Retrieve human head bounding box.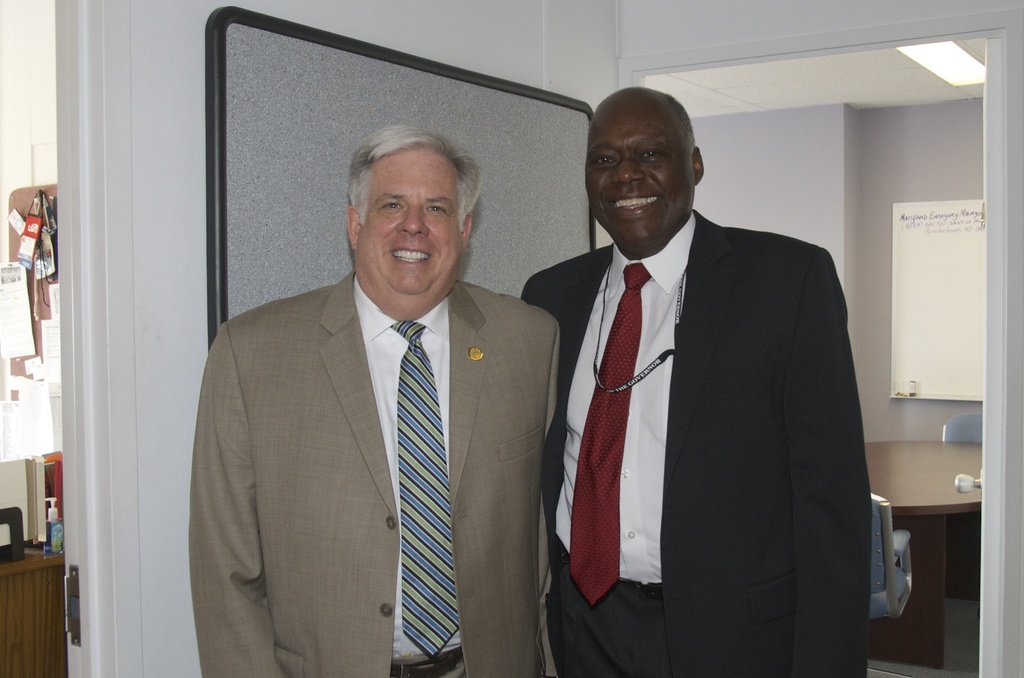
Bounding box: [x1=580, y1=83, x2=707, y2=245].
